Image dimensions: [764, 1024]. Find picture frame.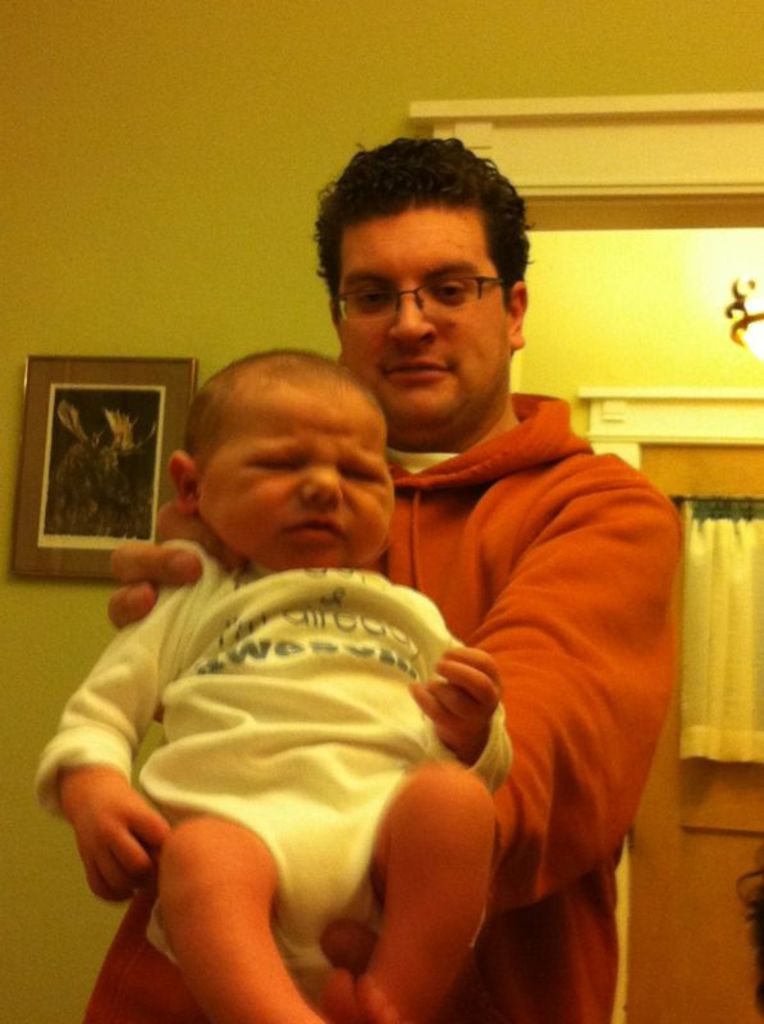
BBox(0, 348, 203, 580).
